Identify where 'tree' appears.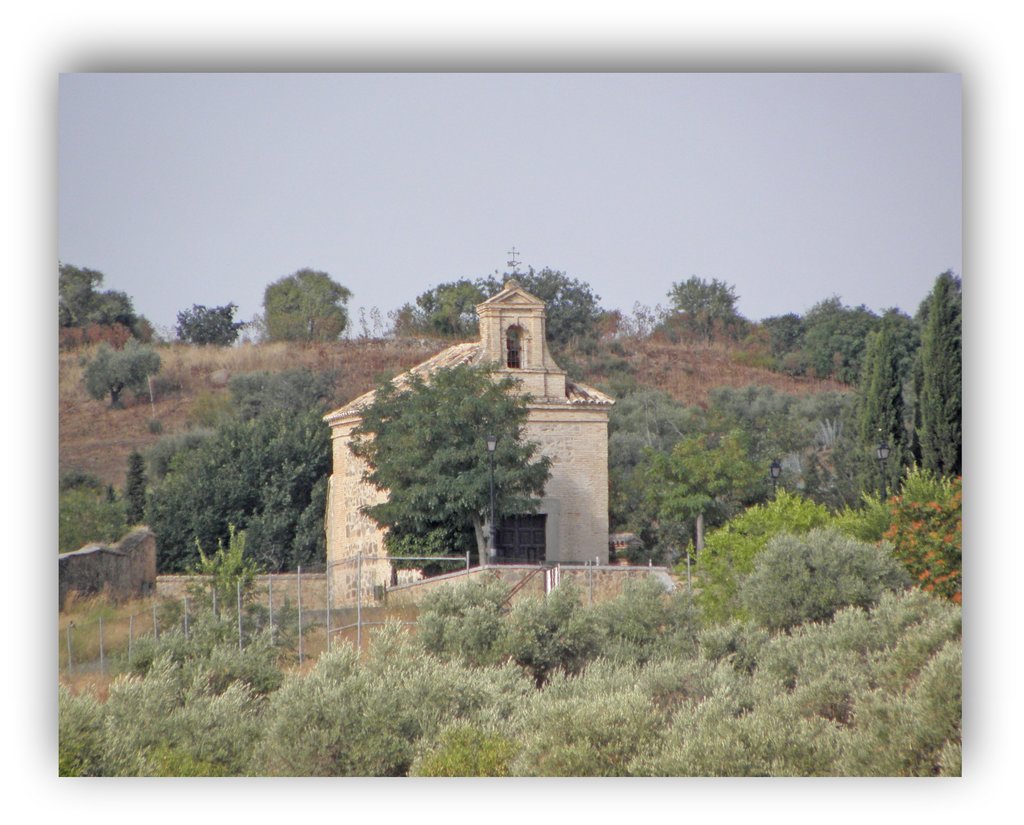
Appears at 849/314/913/457.
